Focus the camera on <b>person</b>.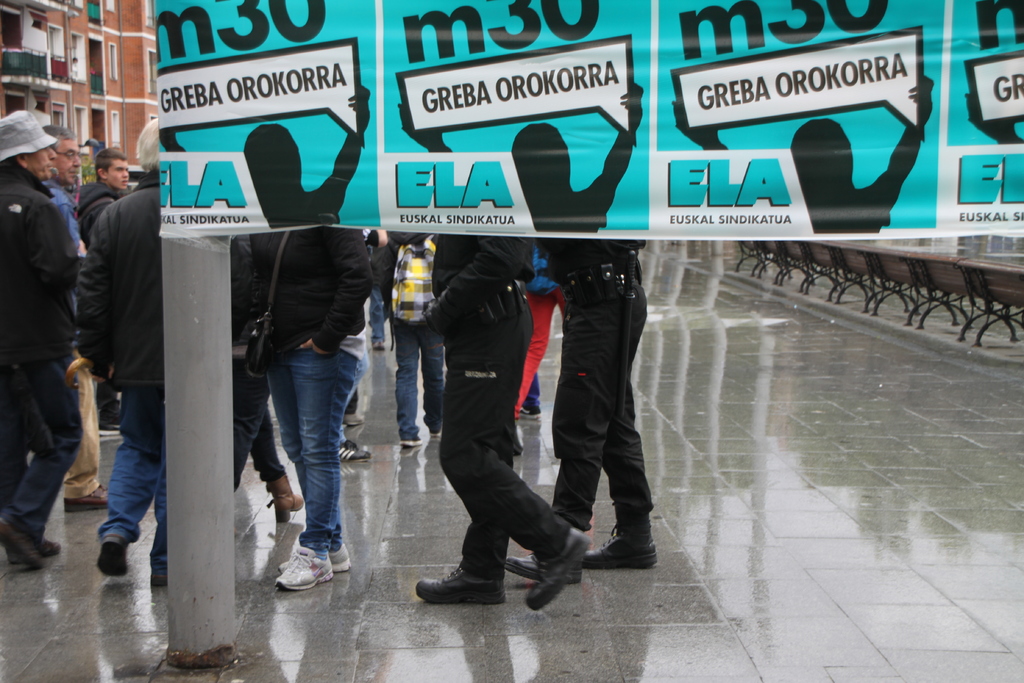
Focus region: (left=409, top=207, right=581, bottom=616).
